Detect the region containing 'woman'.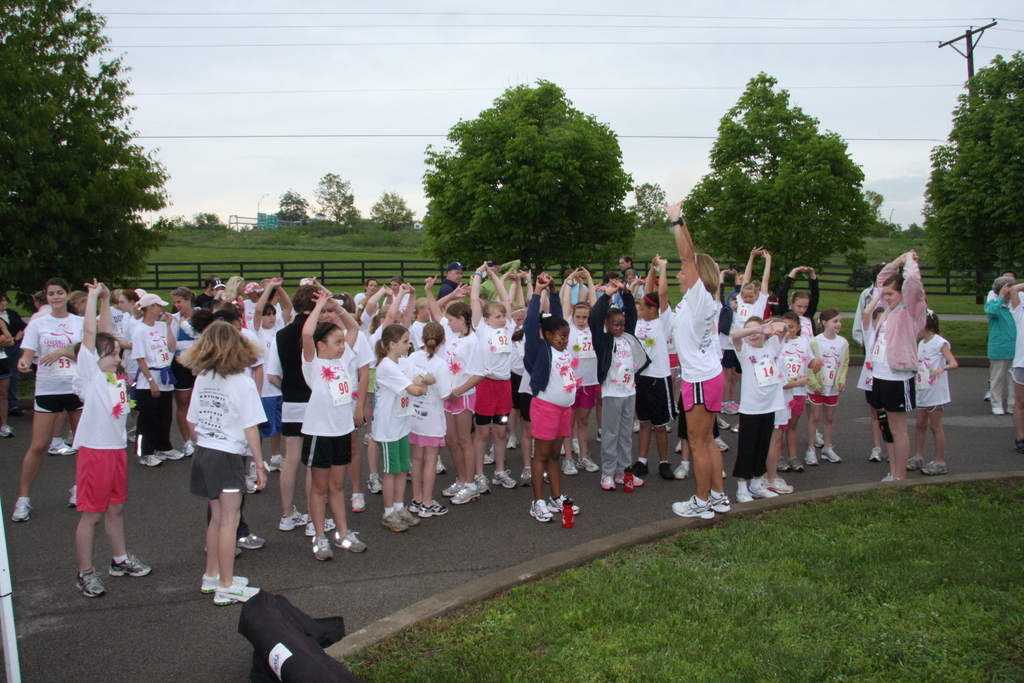
detection(159, 310, 262, 590).
